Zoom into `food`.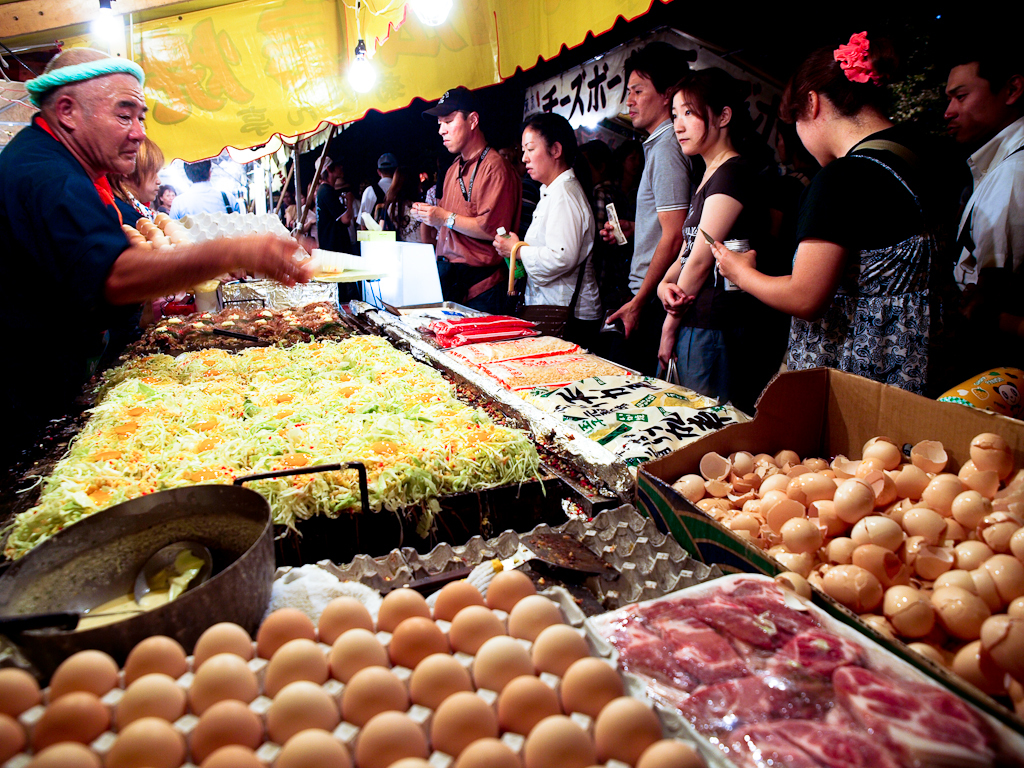
Zoom target: <region>634, 737, 707, 767</region>.
